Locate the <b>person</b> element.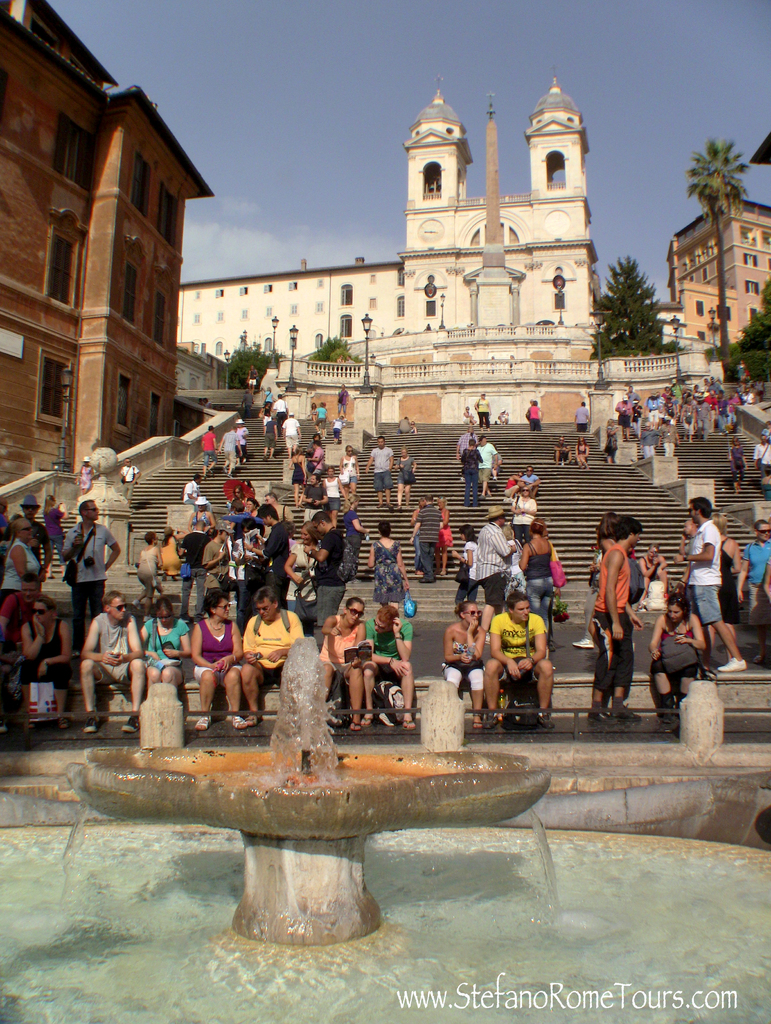
Element bbox: crop(448, 600, 486, 710).
